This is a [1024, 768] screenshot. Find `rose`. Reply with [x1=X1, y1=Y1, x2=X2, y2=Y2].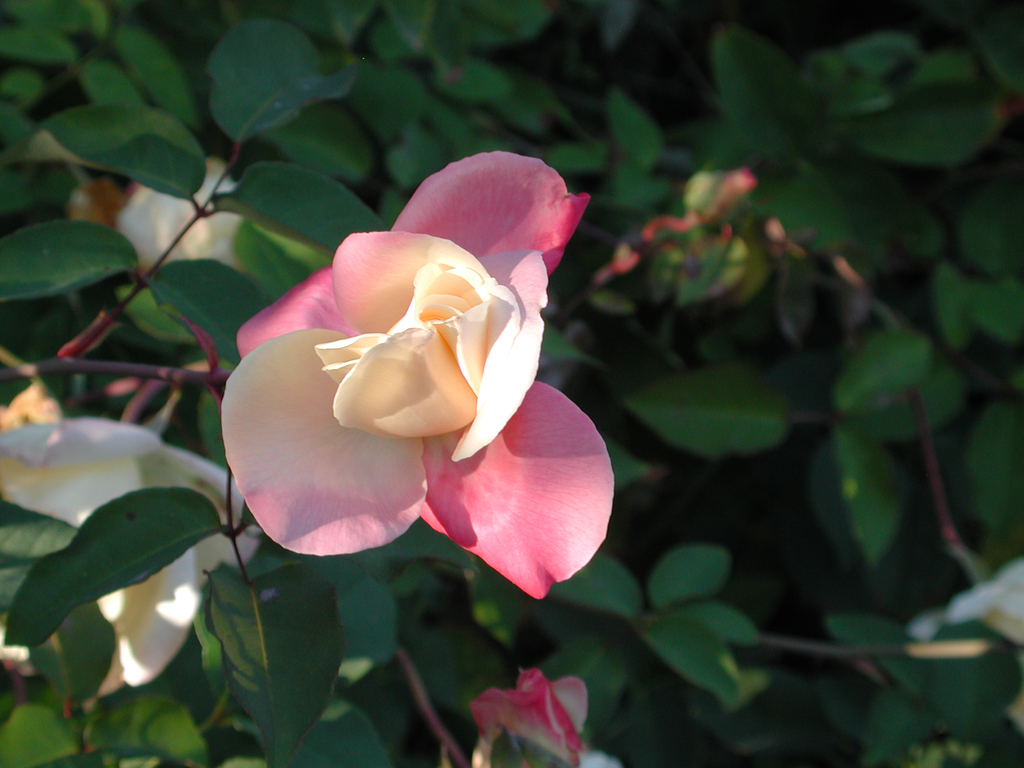
[x1=470, y1=666, x2=593, y2=767].
